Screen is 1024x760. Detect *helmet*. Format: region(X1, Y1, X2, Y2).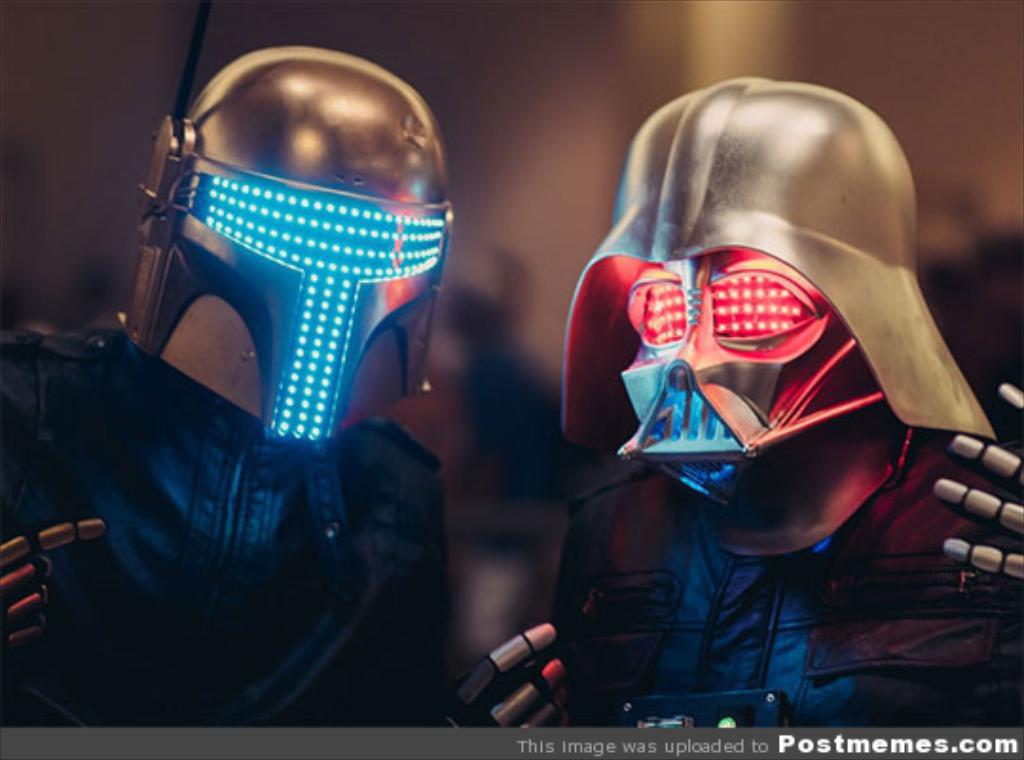
region(559, 78, 992, 510).
